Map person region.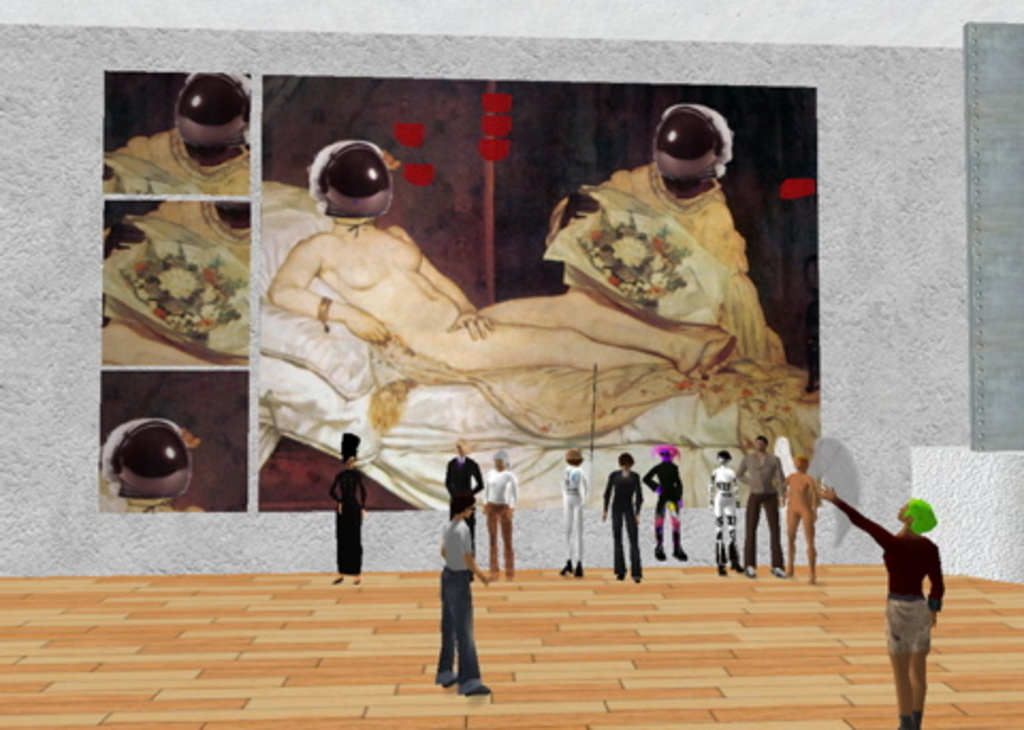
Mapped to Rect(271, 137, 740, 376).
